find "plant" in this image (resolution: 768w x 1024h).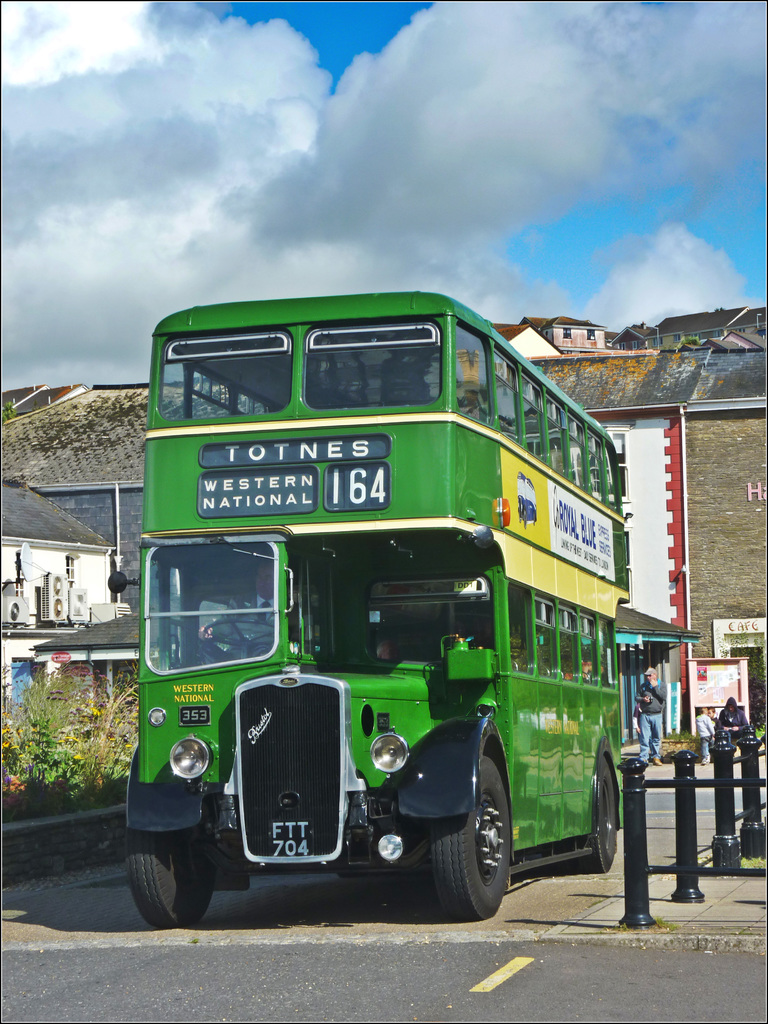
17 711 95 809.
